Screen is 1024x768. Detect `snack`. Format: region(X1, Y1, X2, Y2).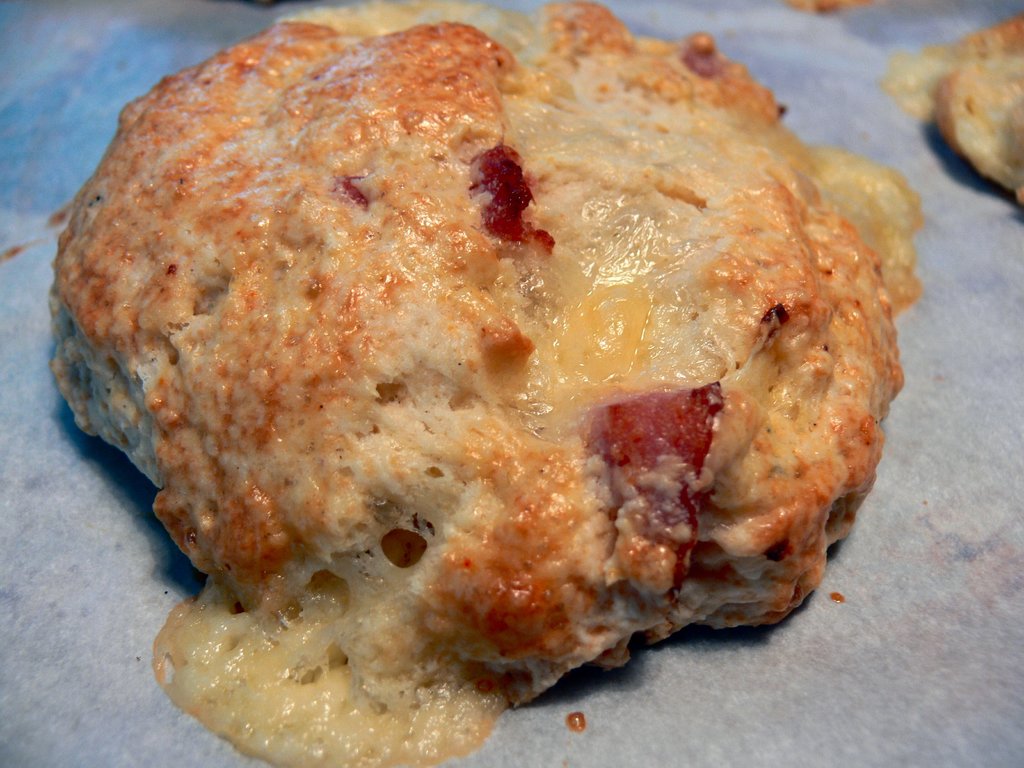
region(877, 11, 1023, 207).
